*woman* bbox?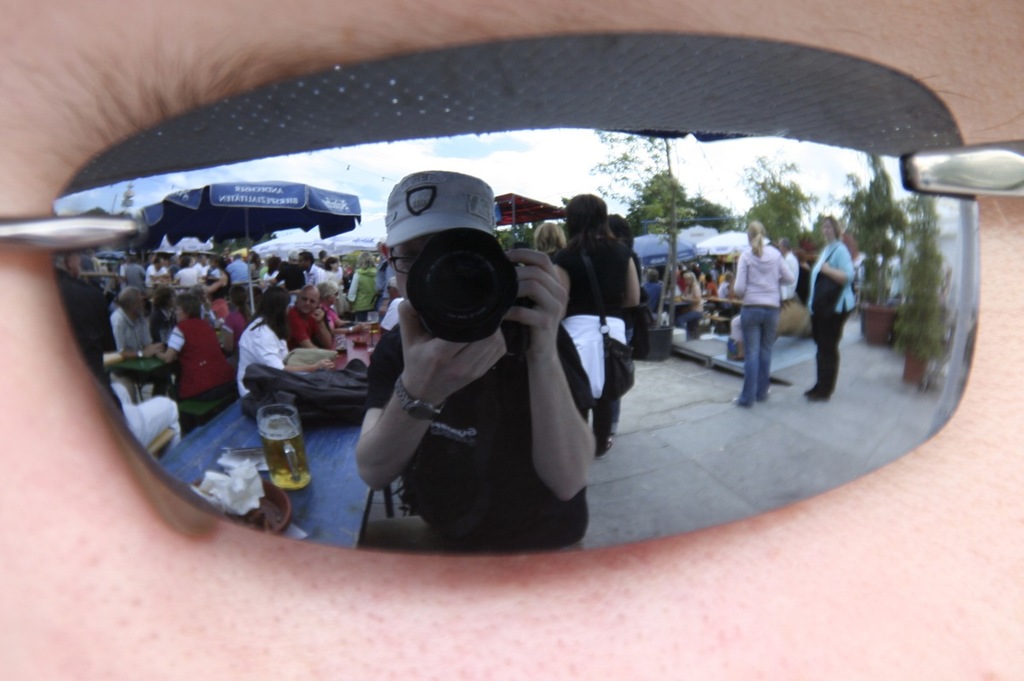
x1=720 y1=221 x2=790 y2=405
